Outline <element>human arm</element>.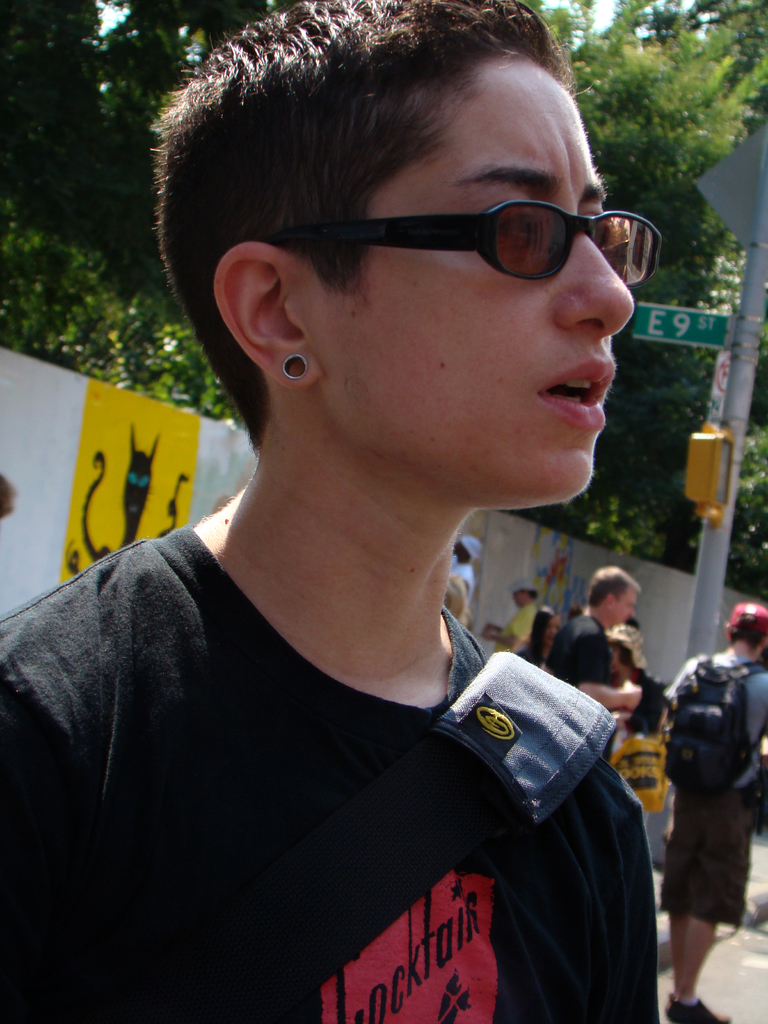
Outline: bbox=(445, 629, 534, 653).
